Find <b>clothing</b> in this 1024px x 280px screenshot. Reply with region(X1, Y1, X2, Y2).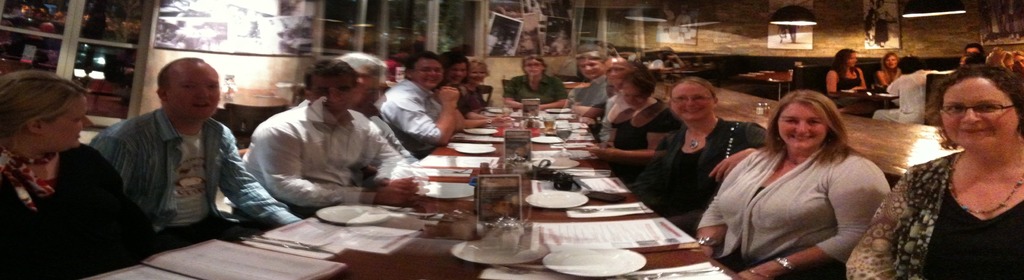
region(827, 142, 1023, 279).
